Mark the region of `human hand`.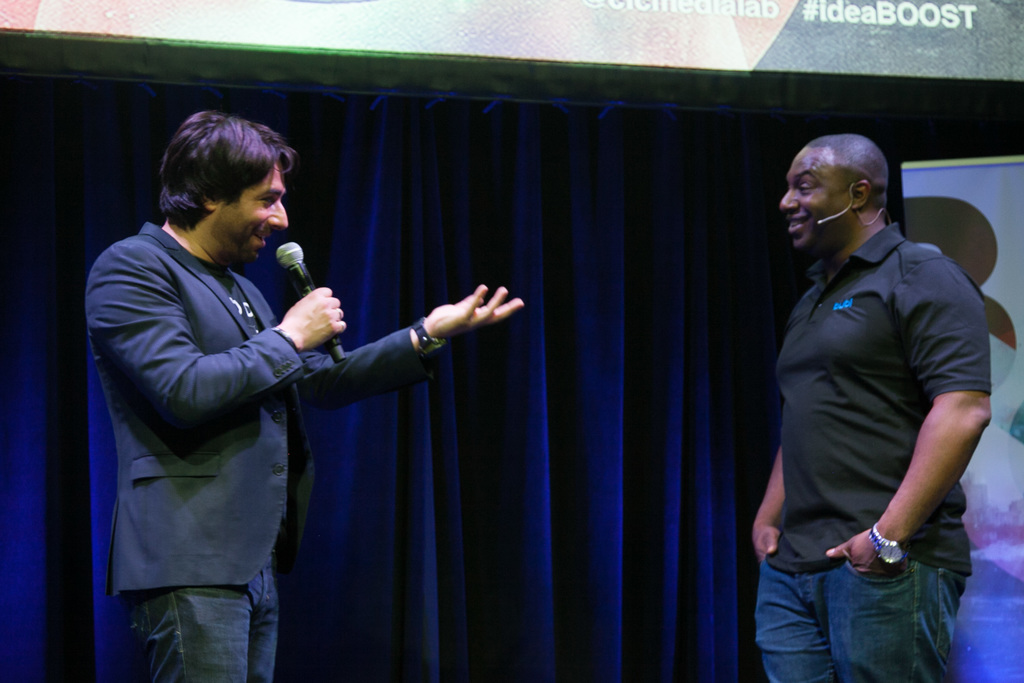
Region: region(282, 285, 348, 350).
